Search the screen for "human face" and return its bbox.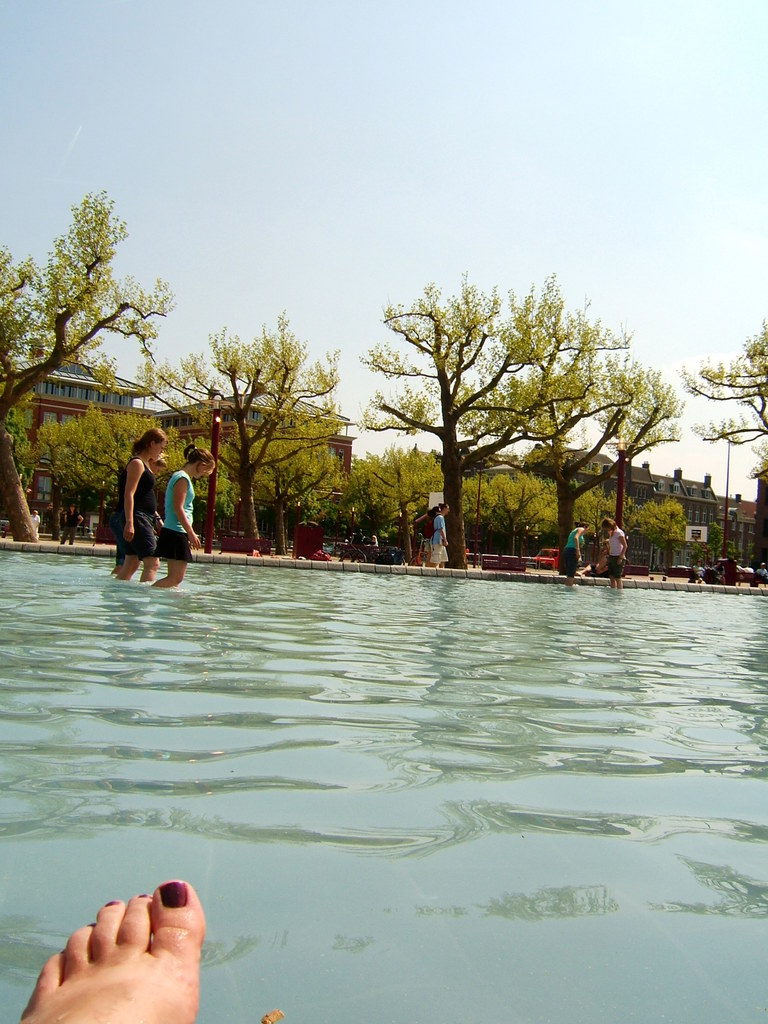
Found: bbox=(197, 464, 205, 476).
